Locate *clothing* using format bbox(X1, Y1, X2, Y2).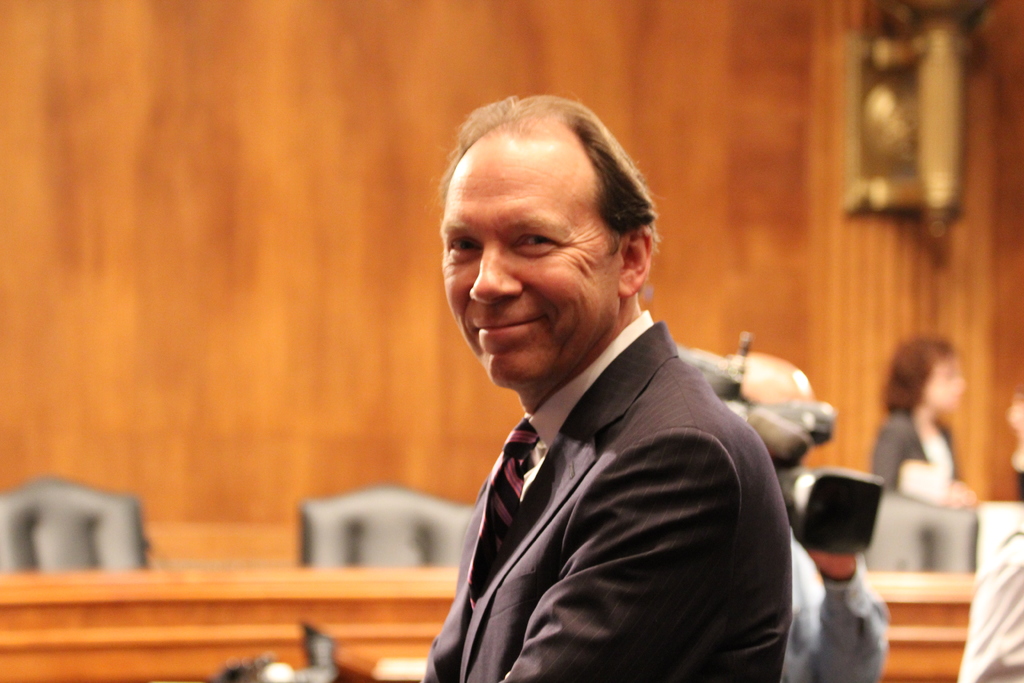
bbox(422, 295, 791, 682).
